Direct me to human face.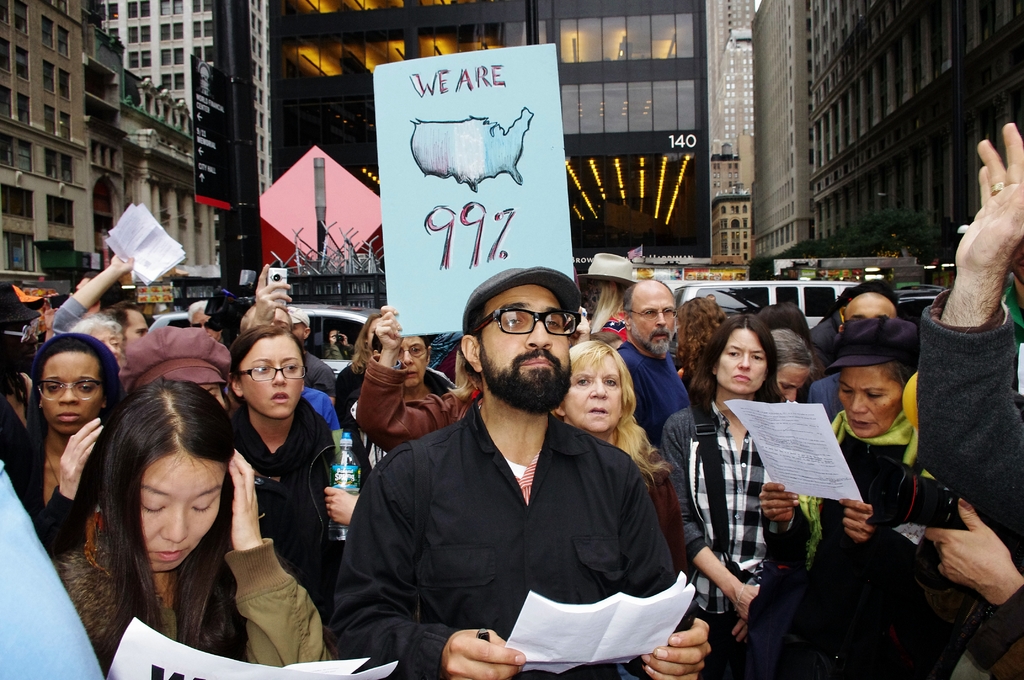
Direction: box(843, 298, 898, 328).
